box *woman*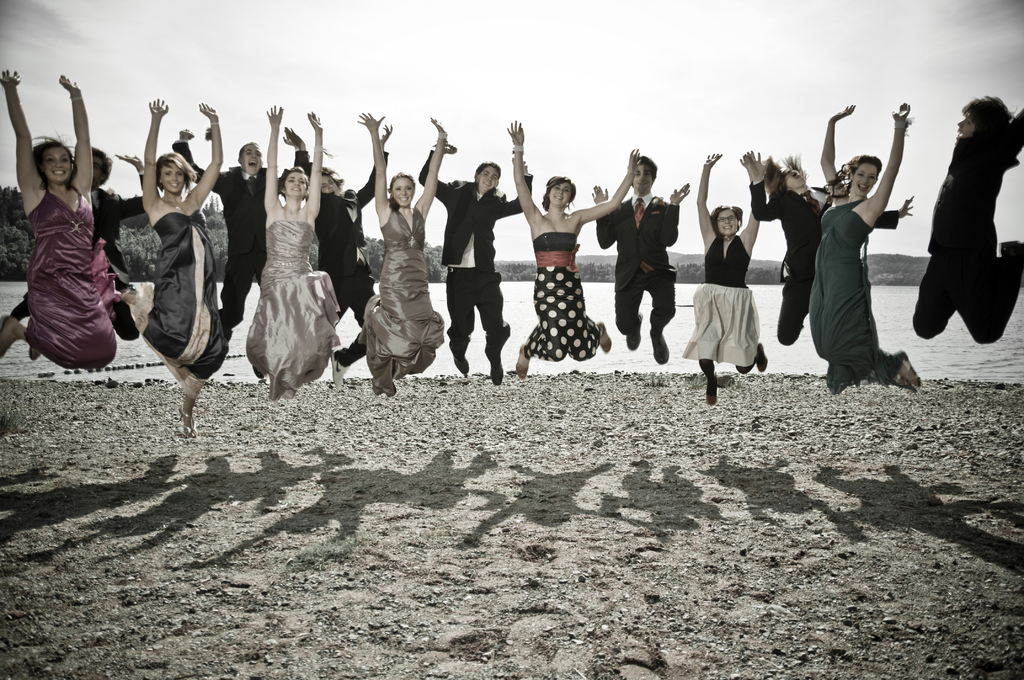
locate(362, 110, 444, 391)
